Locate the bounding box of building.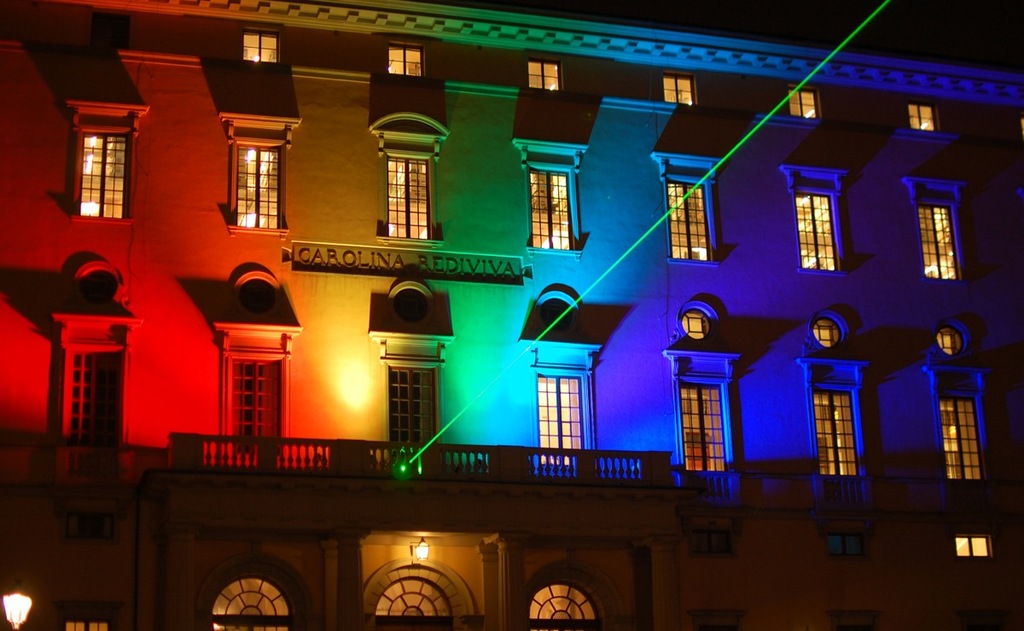
Bounding box: [0, 3, 1021, 630].
